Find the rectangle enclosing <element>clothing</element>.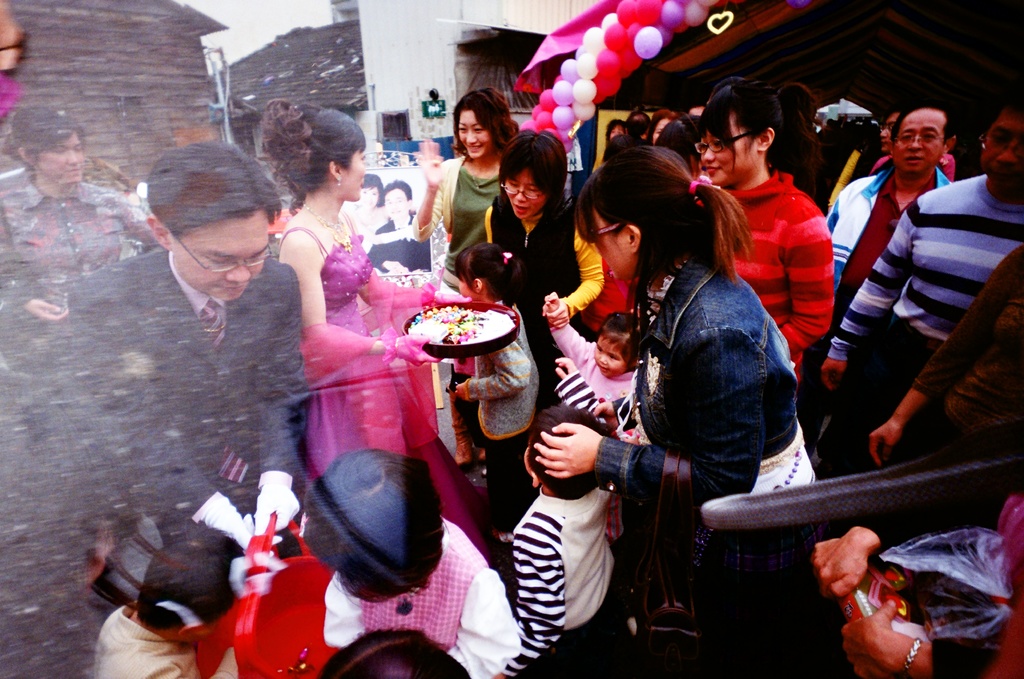
pyautogui.locateOnScreen(718, 160, 845, 374).
